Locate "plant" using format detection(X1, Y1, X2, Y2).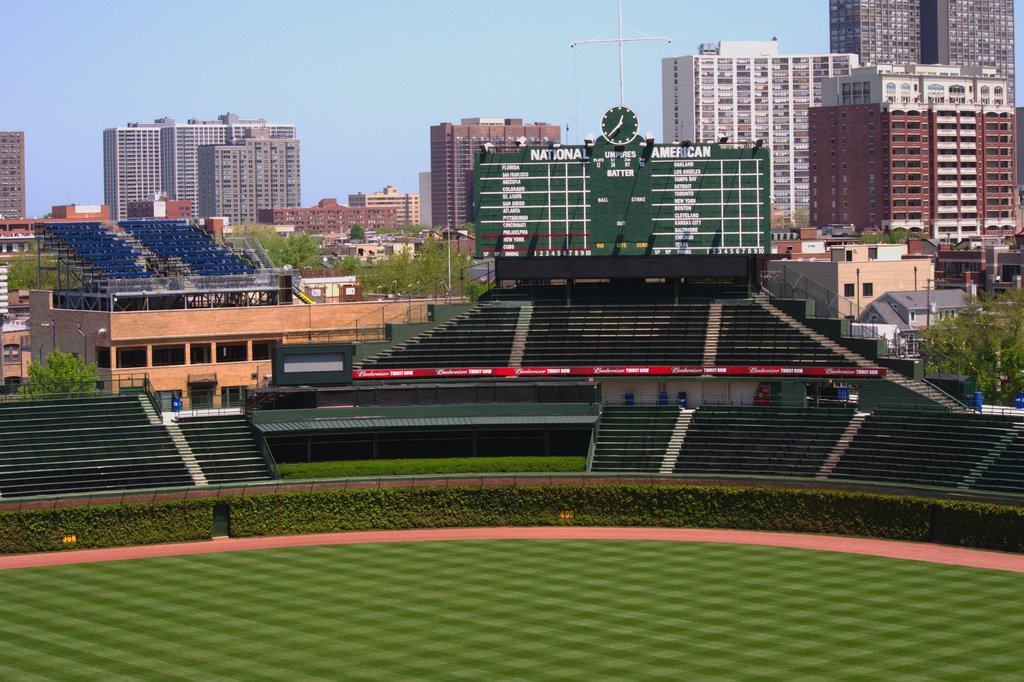
detection(12, 344, 97, 412).
